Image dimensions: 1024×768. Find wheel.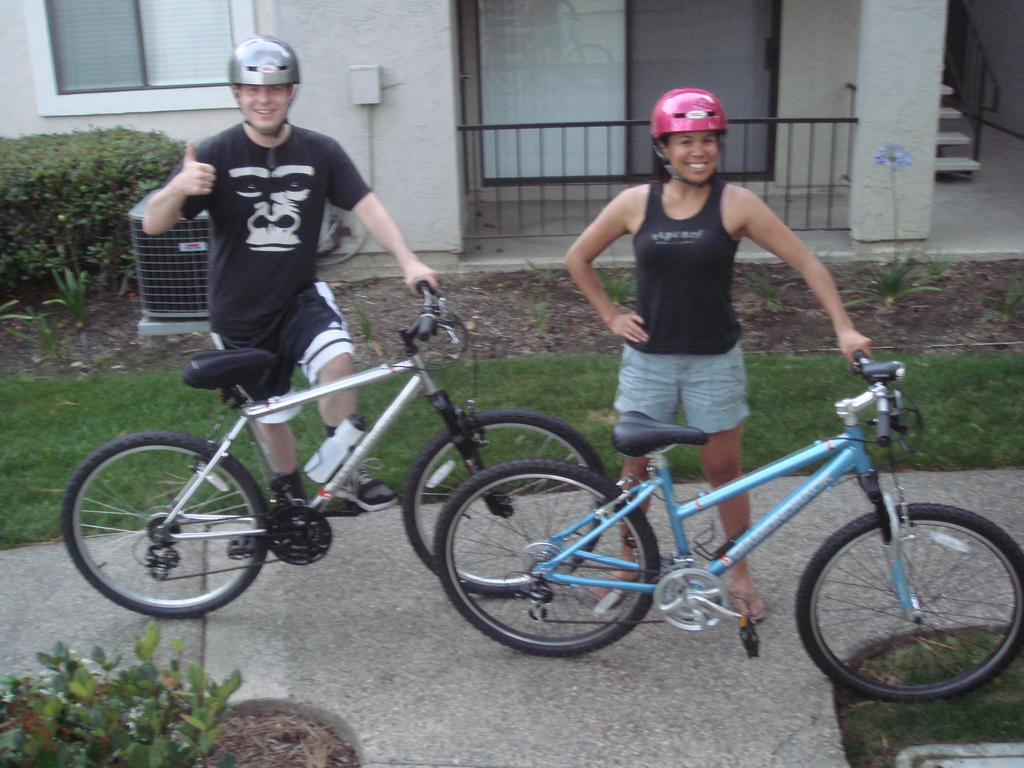
box=[399, 413, 609, 616].
